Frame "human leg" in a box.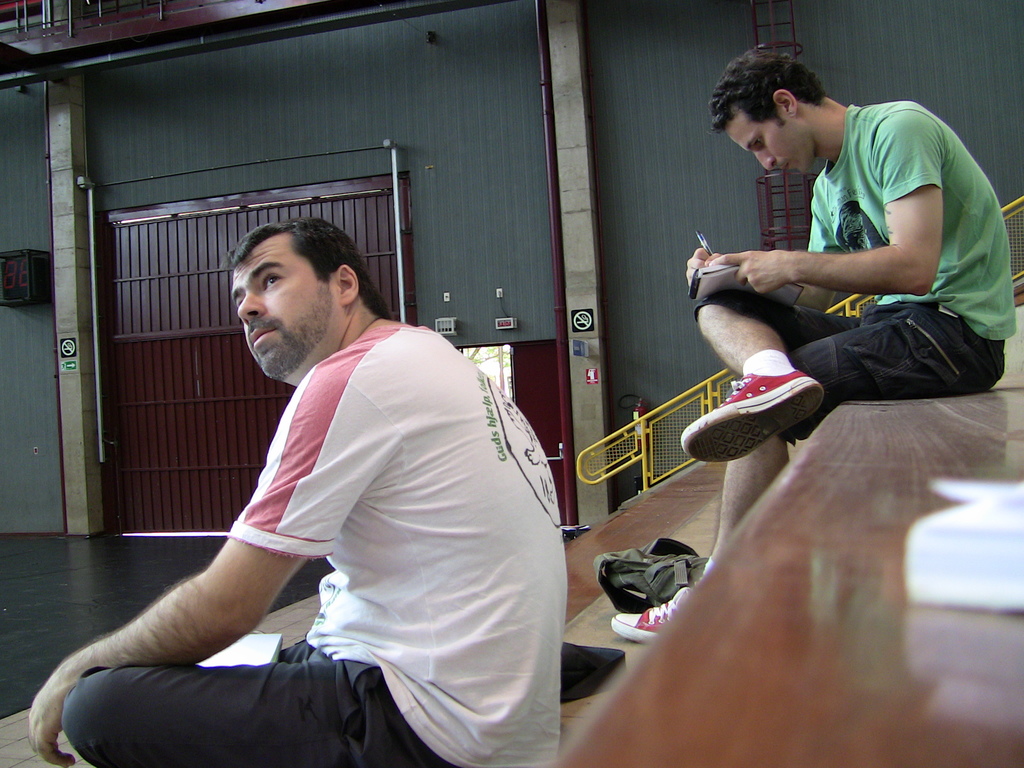
left=67, top=664, right=417, bottom=767.
